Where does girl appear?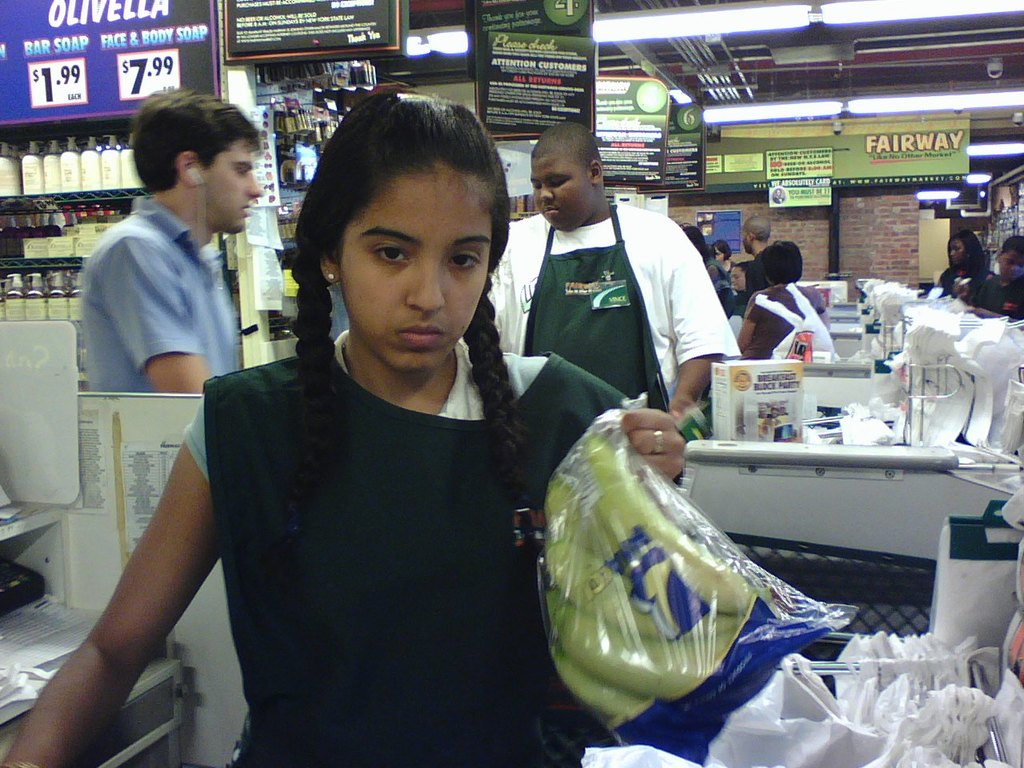
Appears at select_region(714, 242, 730, 266).
